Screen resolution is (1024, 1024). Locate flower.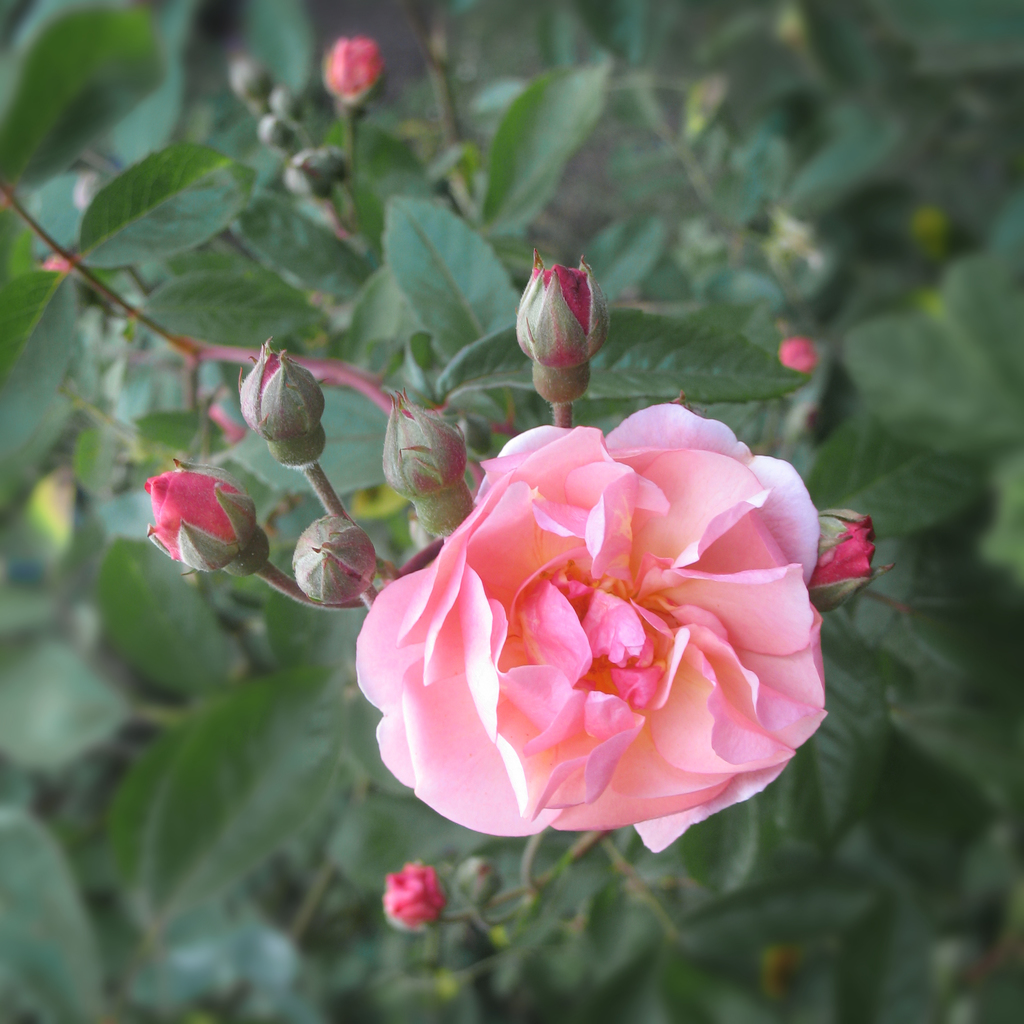
select_region(785, 333, 820, 374).
